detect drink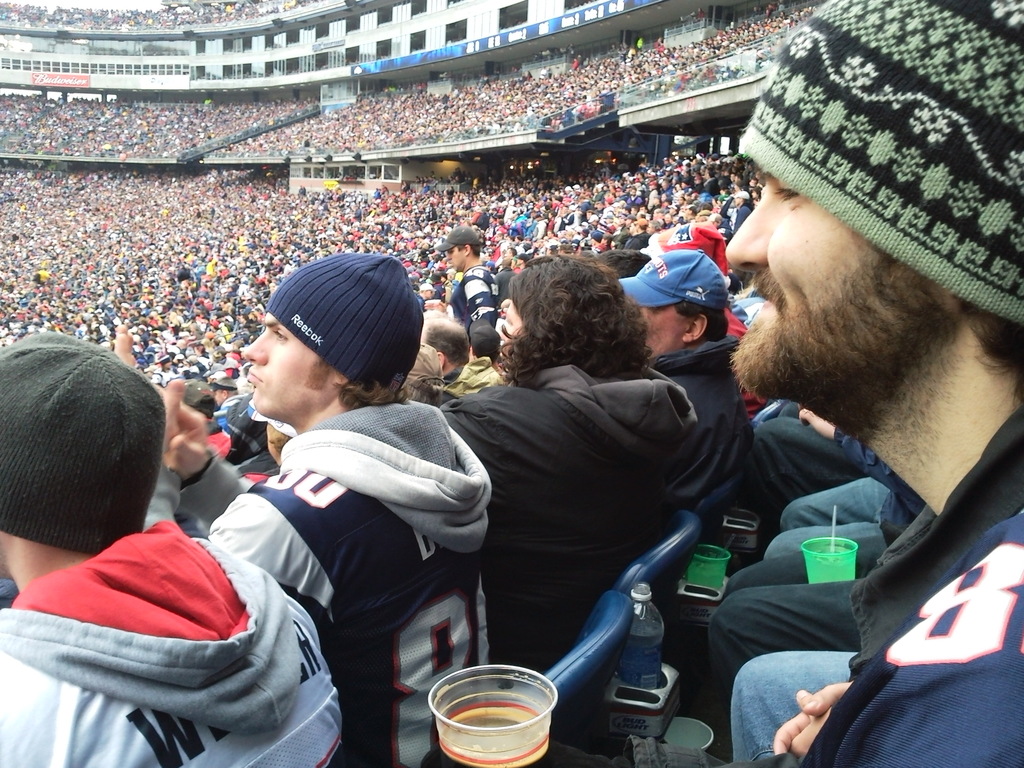
421/671/547/765
